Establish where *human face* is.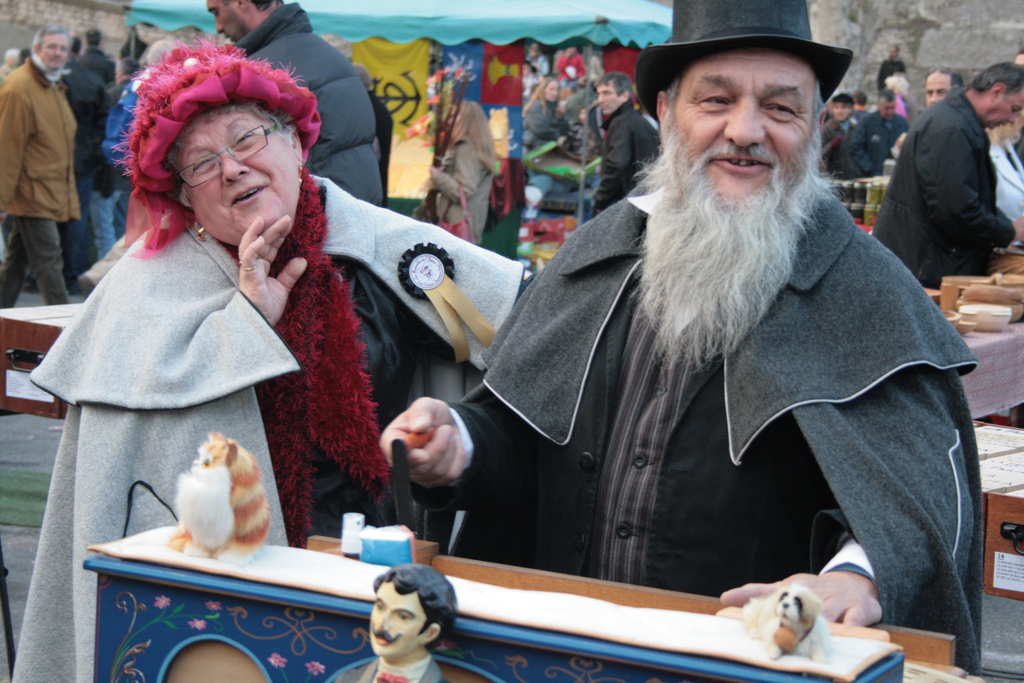
Established at box(667, 51, 819, 213).
